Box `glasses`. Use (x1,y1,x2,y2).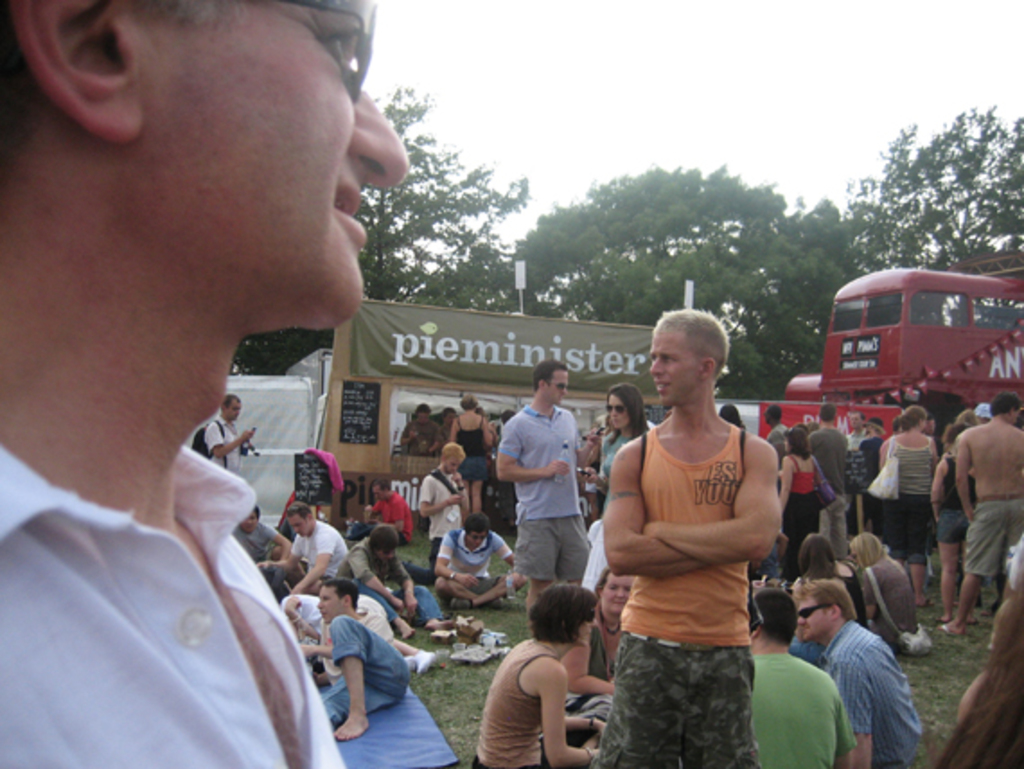
(794,600,828,620).
